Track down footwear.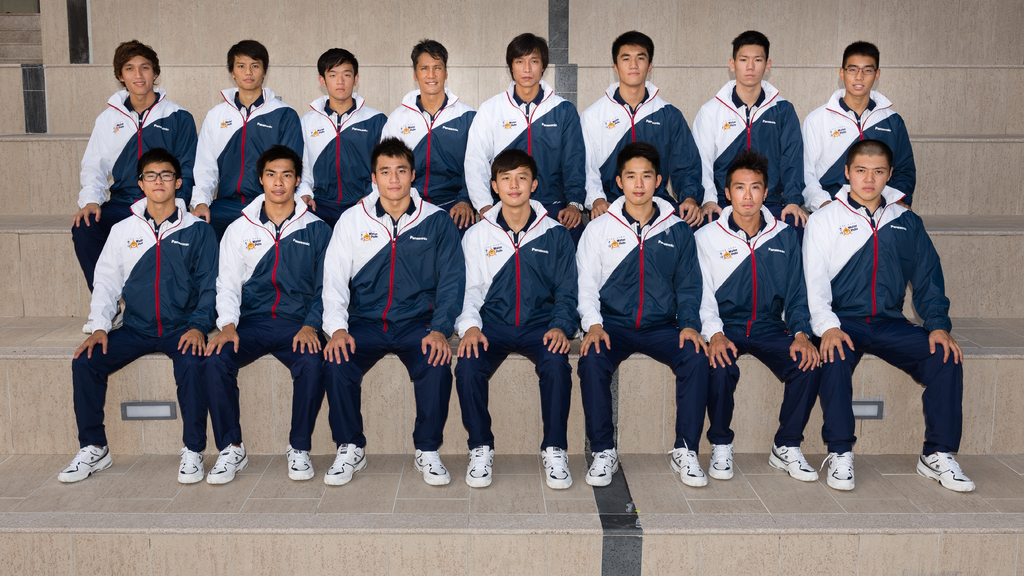
Tracked to Rect(413, 444, 452, 490).
